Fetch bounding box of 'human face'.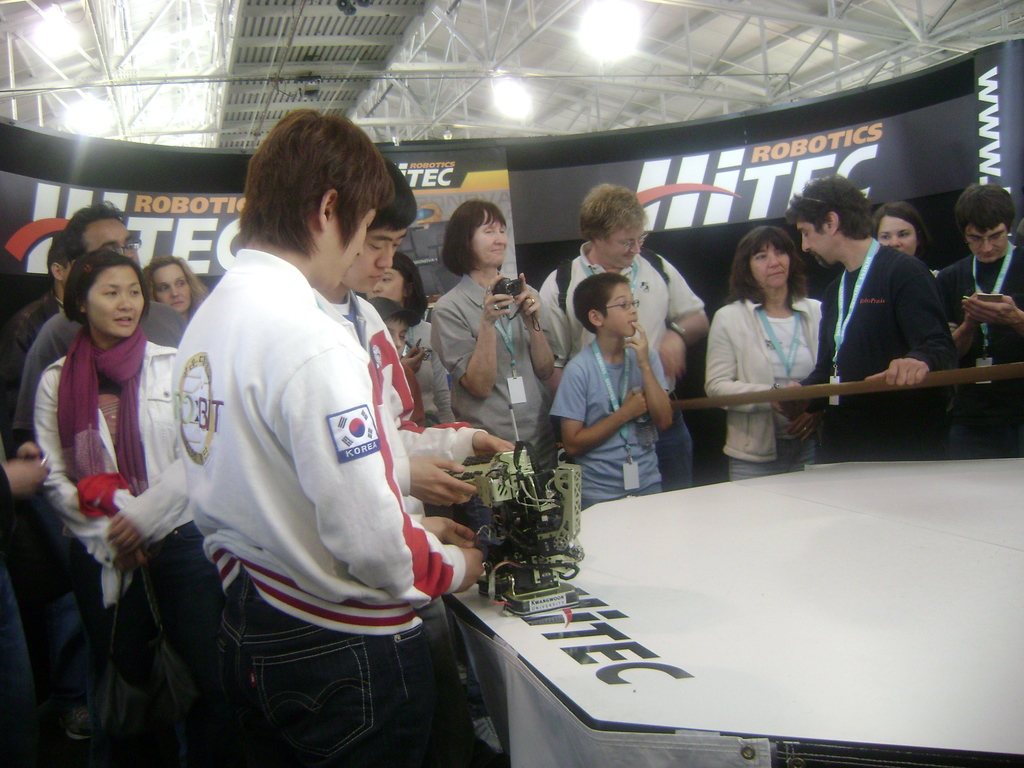
Bbox: 746,241,795,287.
